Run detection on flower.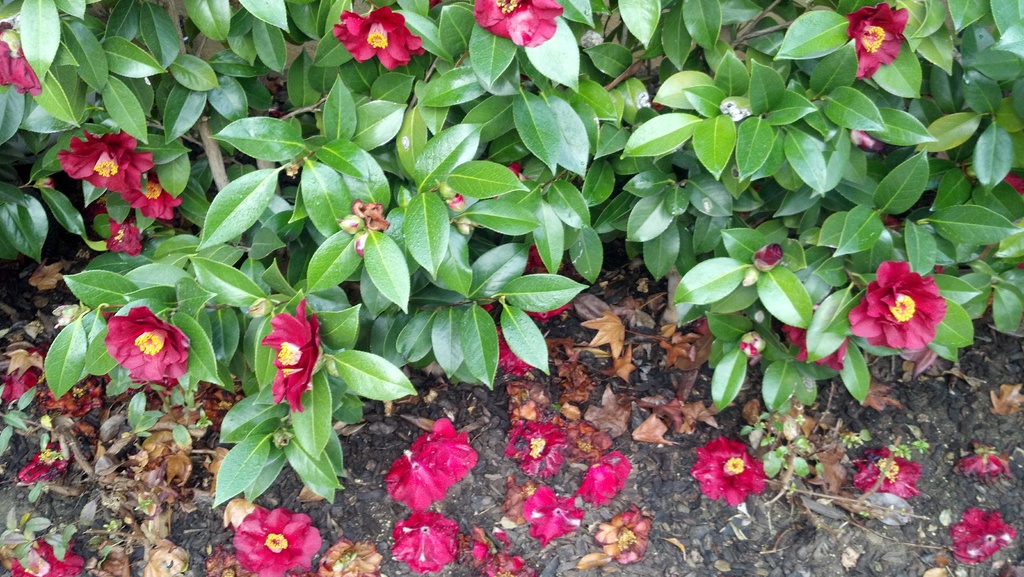
Result: [left=257, top=308, right=335, bottom=405].
